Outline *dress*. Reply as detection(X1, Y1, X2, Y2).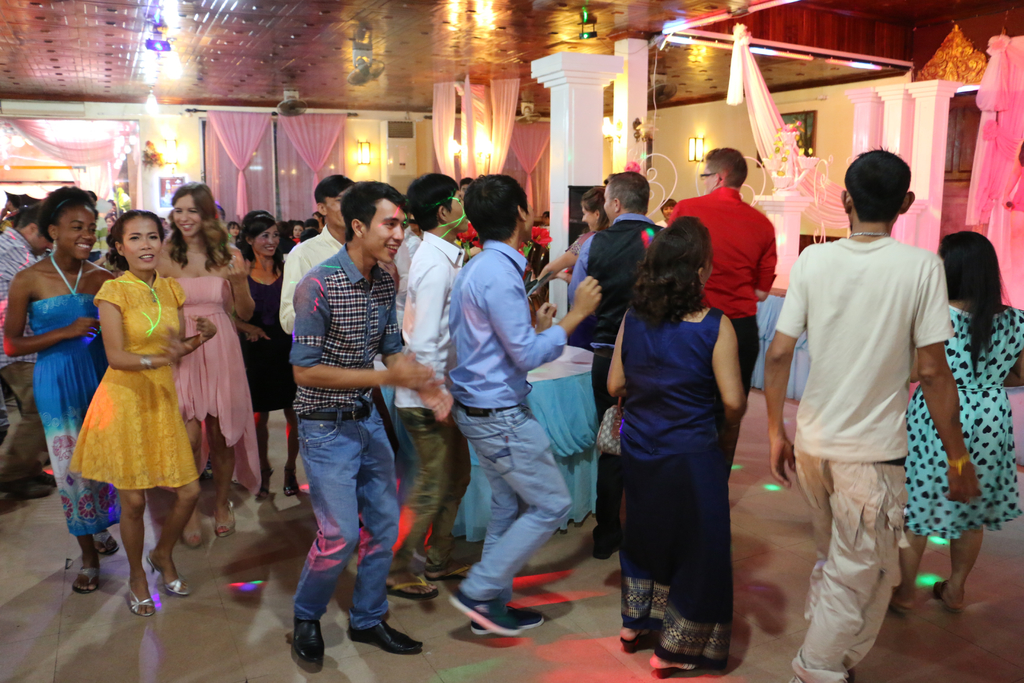
detection(177, 279, 263, 502).
